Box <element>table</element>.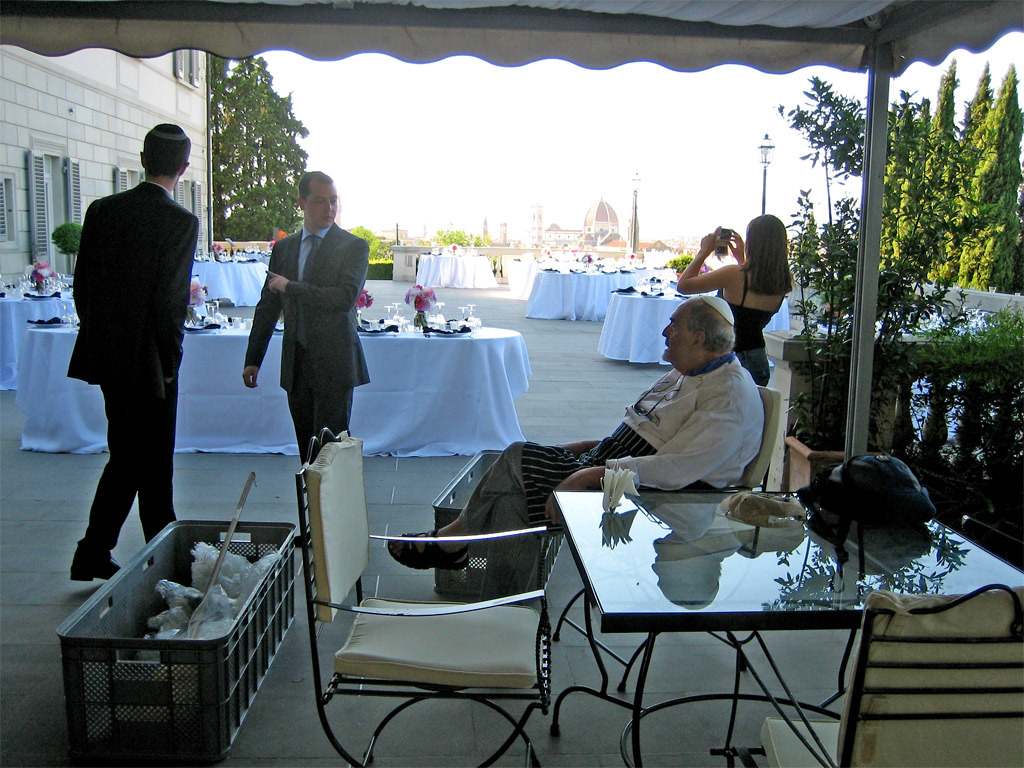
415:255:500:289.
